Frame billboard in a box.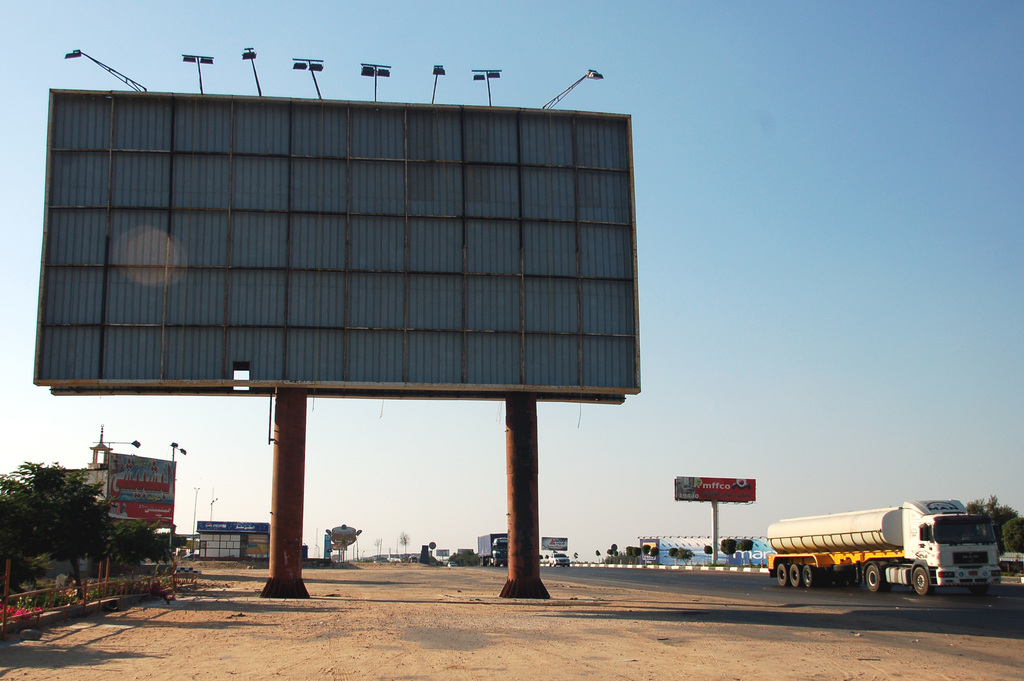
(636, 534, 774, 567).
